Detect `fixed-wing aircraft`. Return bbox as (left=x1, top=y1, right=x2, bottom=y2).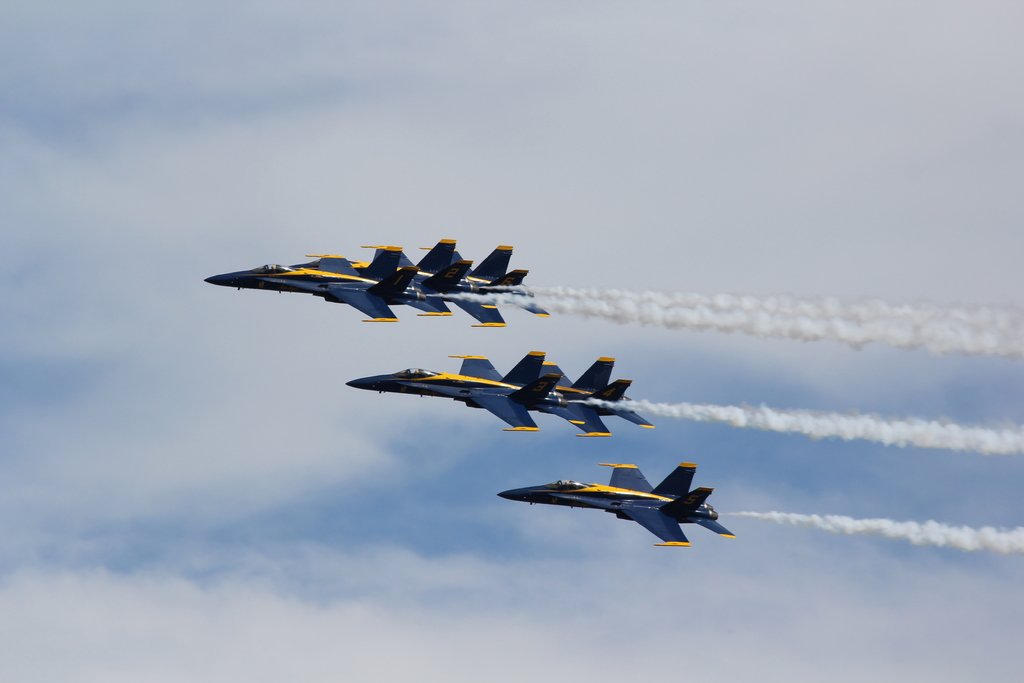
(left=447, top=236, right=551, bottom=328).
